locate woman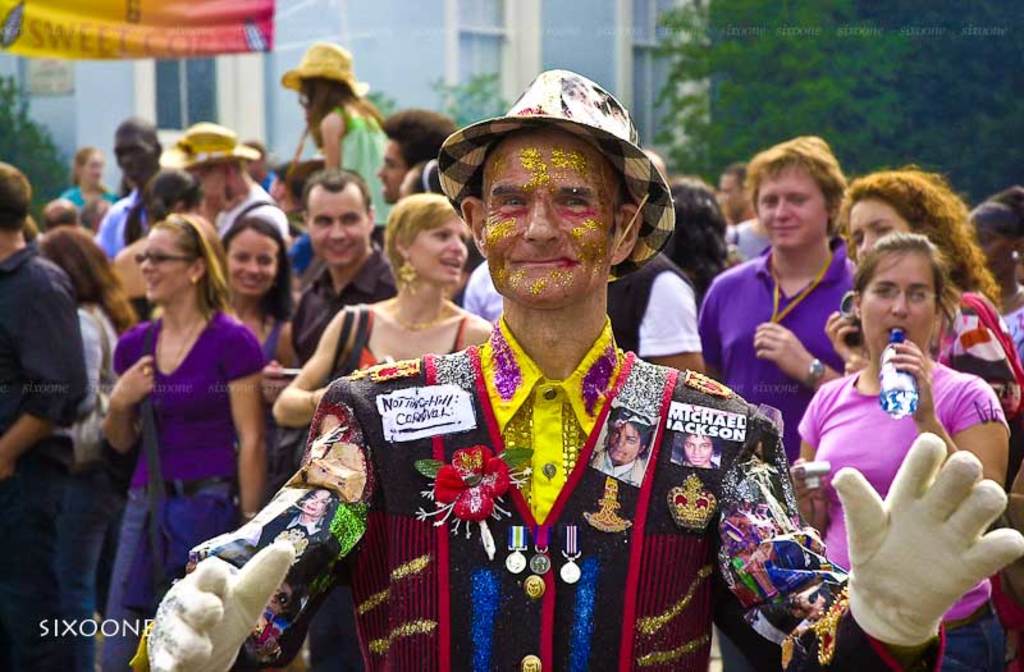
l=118, t=173, r=209, b=330
